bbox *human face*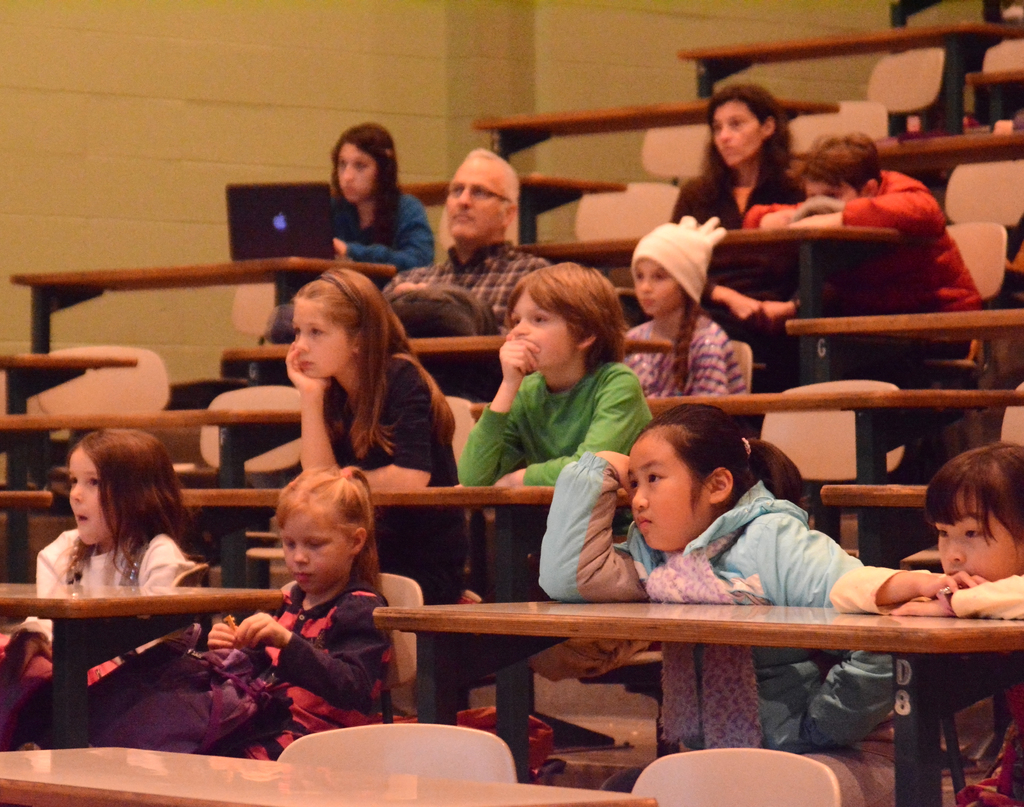
<region>804, 175, 853, 211</region>
